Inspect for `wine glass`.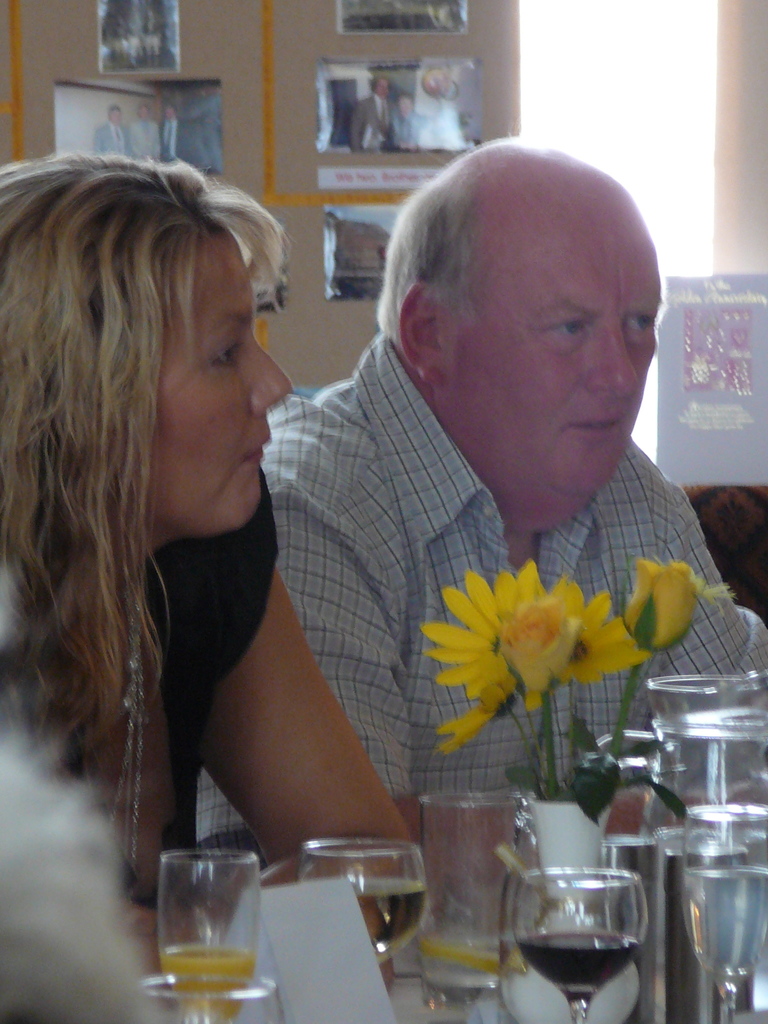
Inspection: BBox(146, 974, 265, 1023).
